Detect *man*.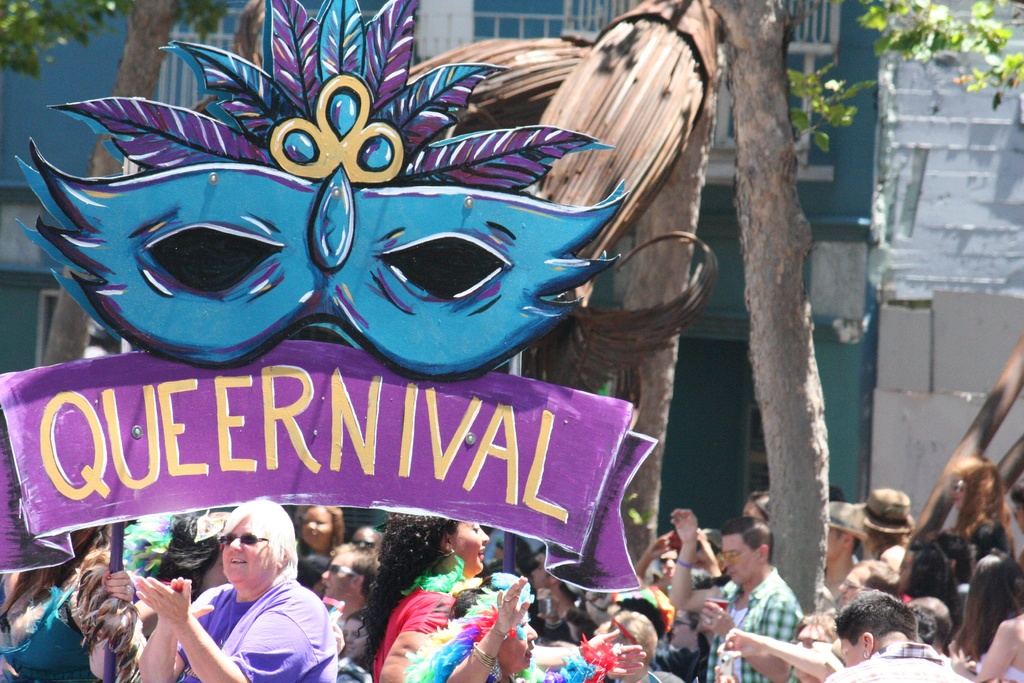
Detected at detection(668, 508, 799, 682).
